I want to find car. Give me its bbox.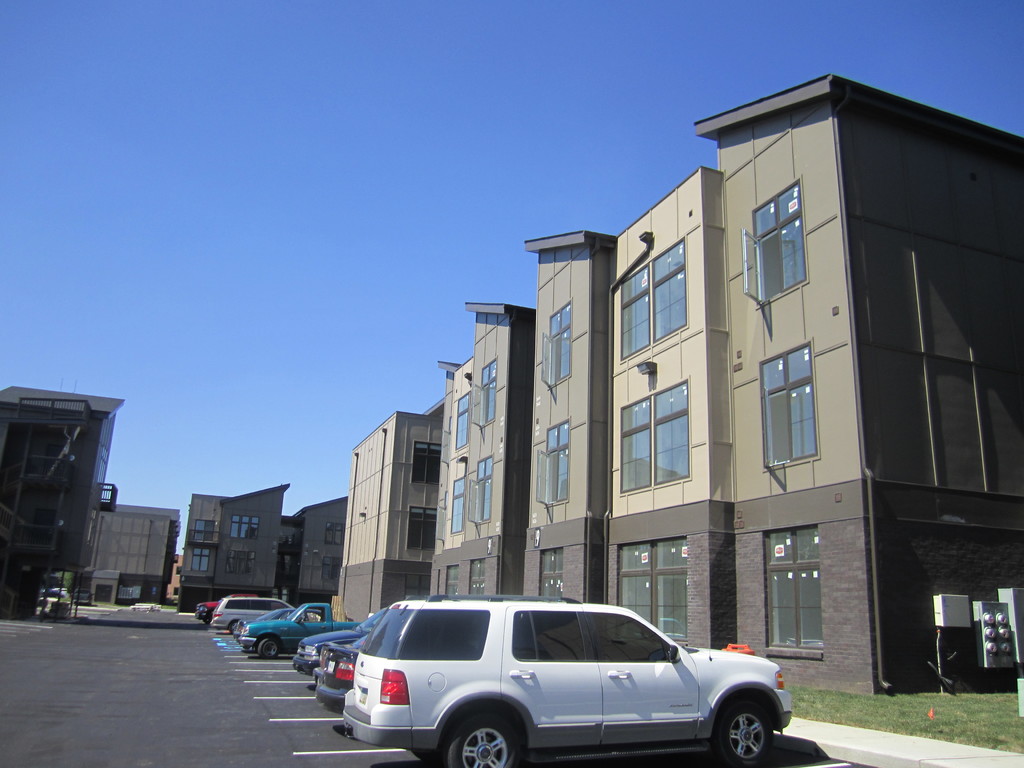
bbox=(285, 607, 389, 669).
